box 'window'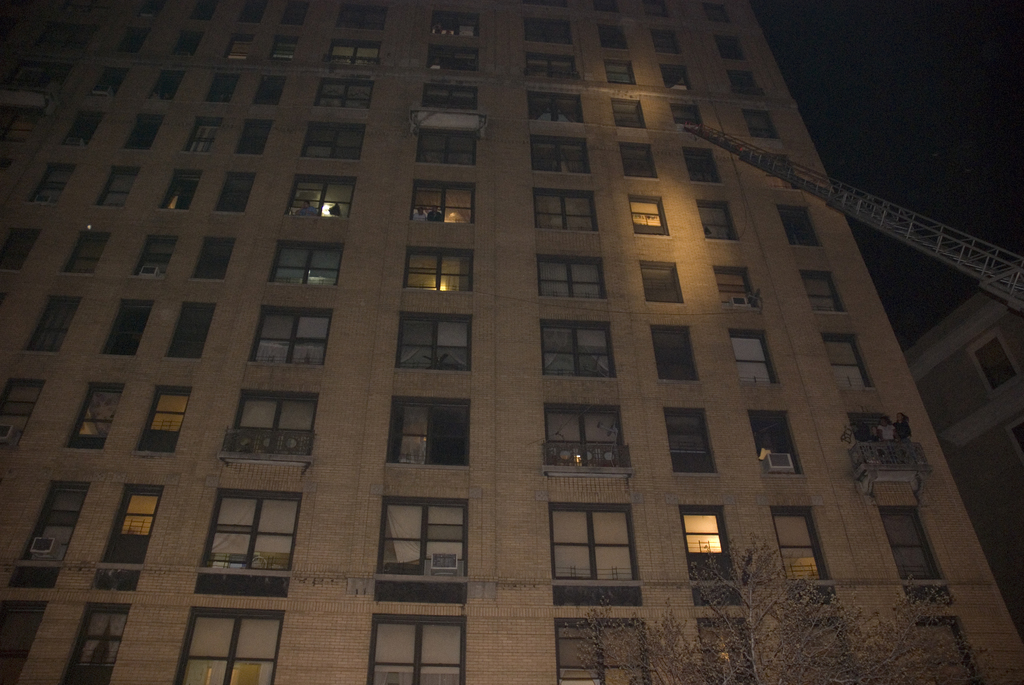
rect(218, 166, 244, 214)
